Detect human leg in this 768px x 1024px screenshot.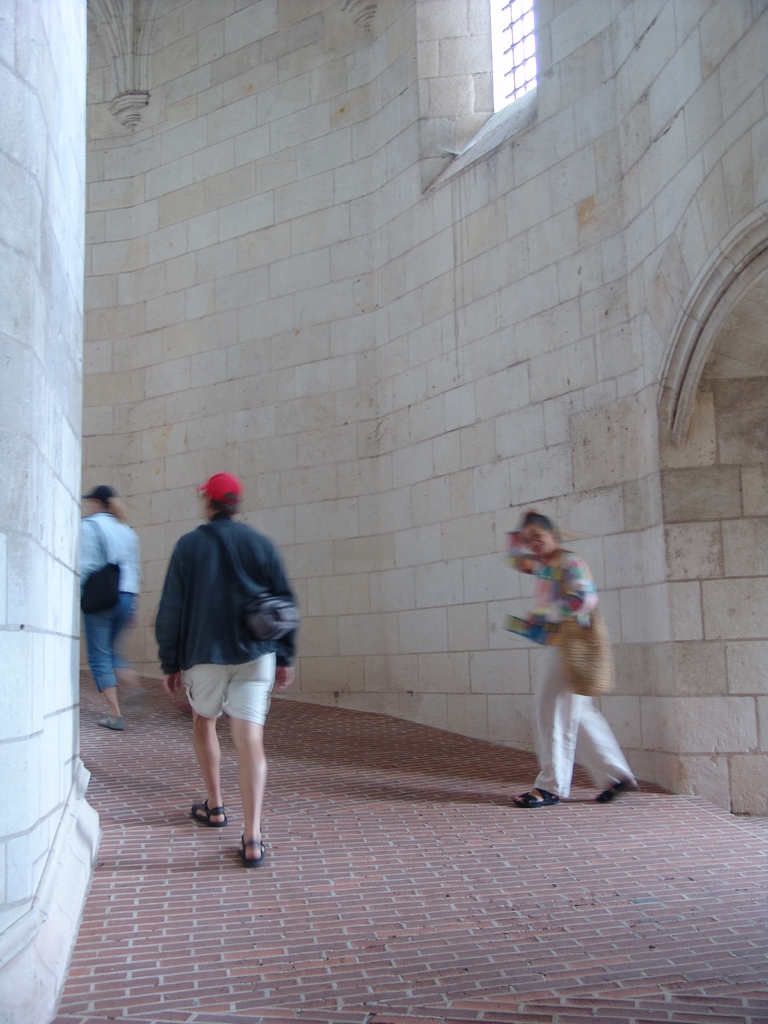
Detection: detection(226, 634, 278, 872).
